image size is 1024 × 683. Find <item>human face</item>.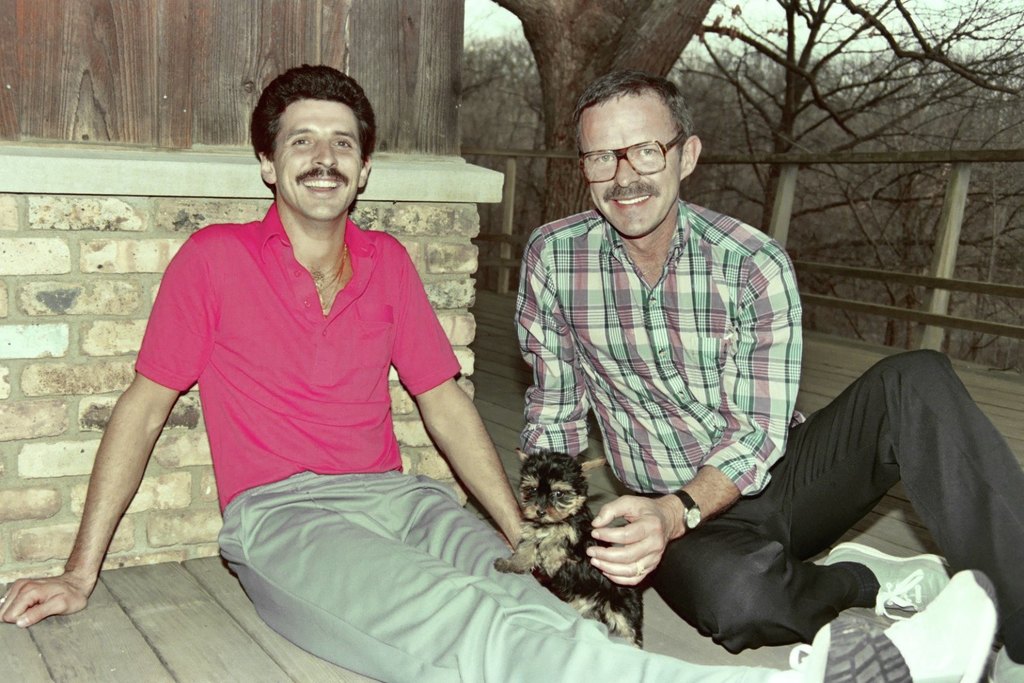
<box>274,99,360,224</box>.
